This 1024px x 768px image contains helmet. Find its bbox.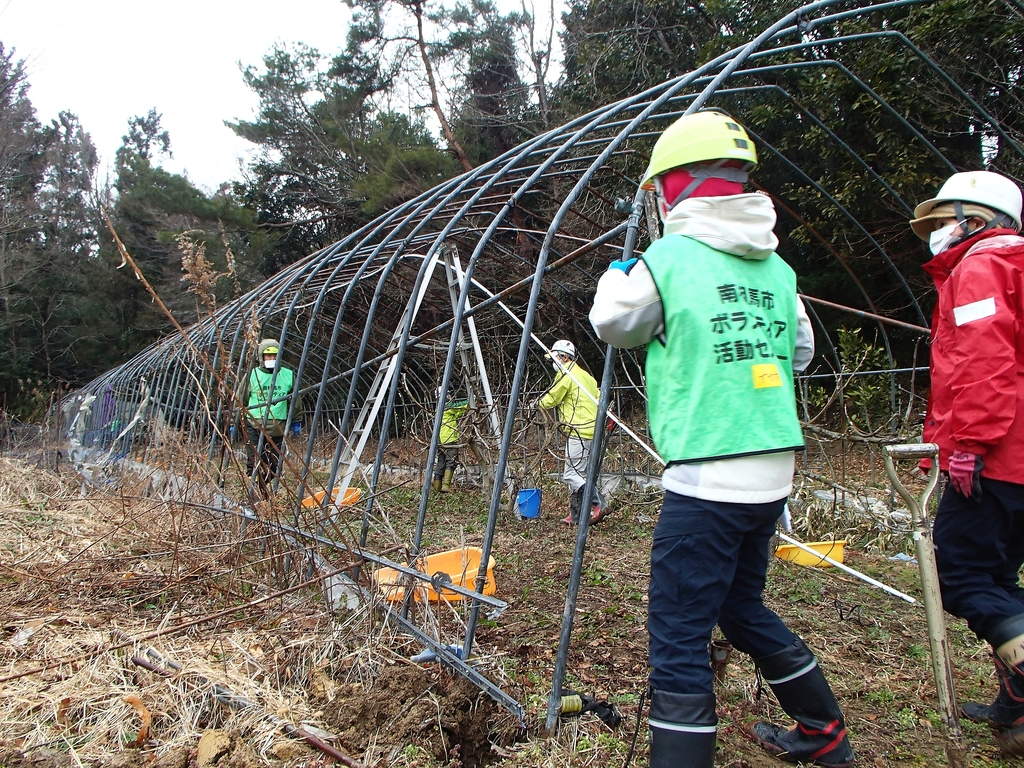
box=[639, 102, 762, 214].
